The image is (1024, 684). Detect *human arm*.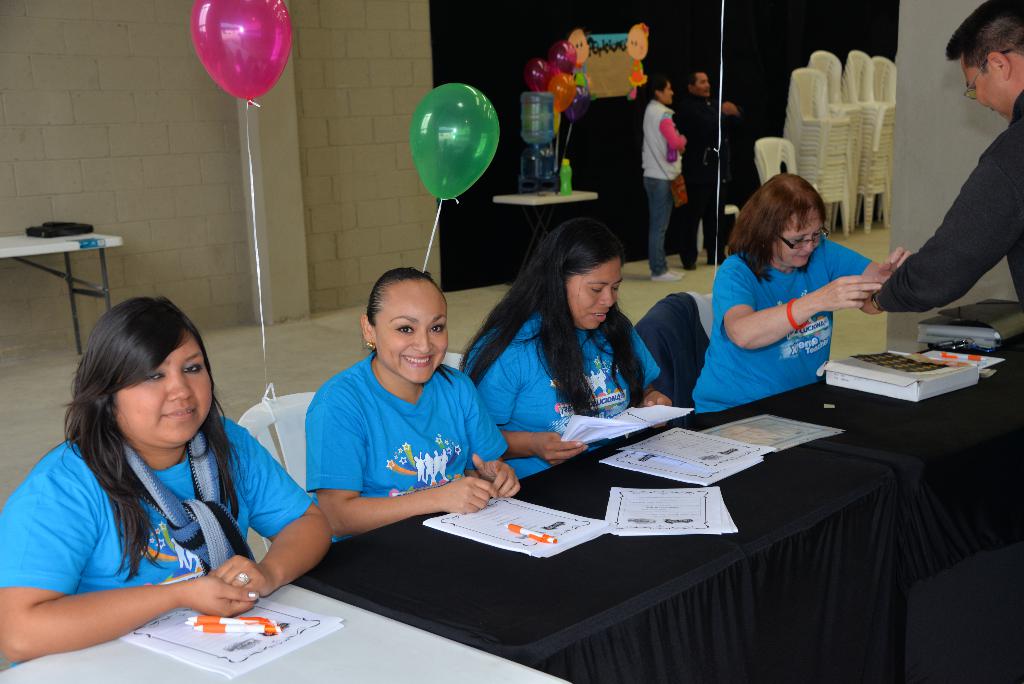
Detection: 312,456,488,519.
